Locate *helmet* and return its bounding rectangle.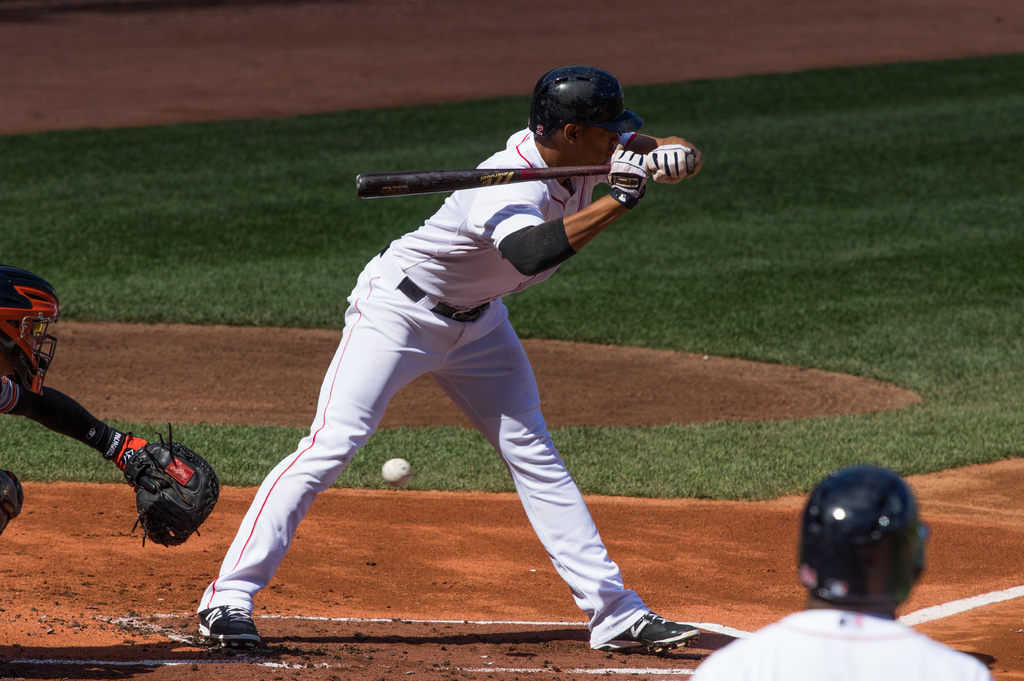
bbox=[0, 266, 56, 398].
